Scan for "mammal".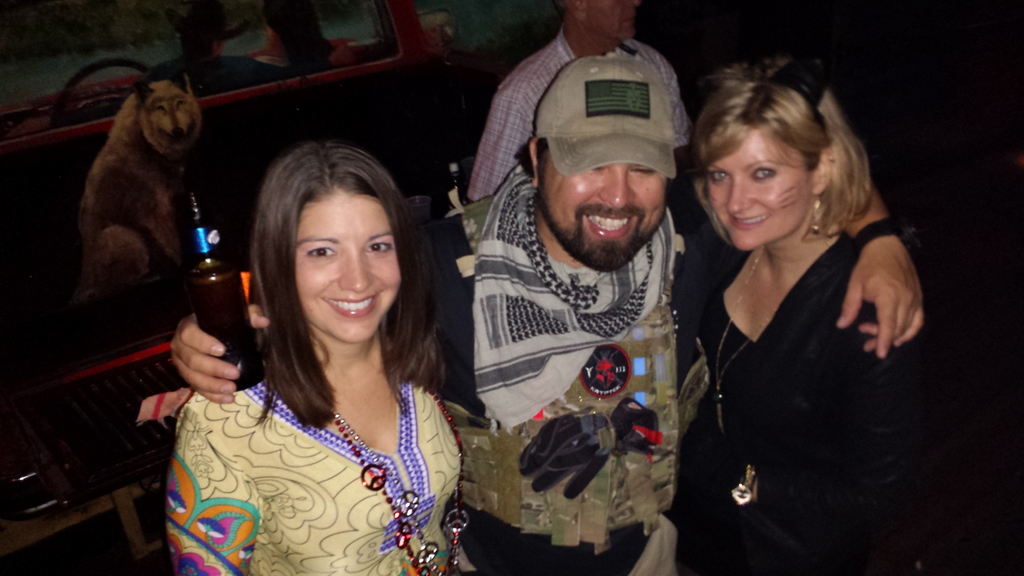
Scan result: [x1=671, y1=46, x2=960, y2=575].
